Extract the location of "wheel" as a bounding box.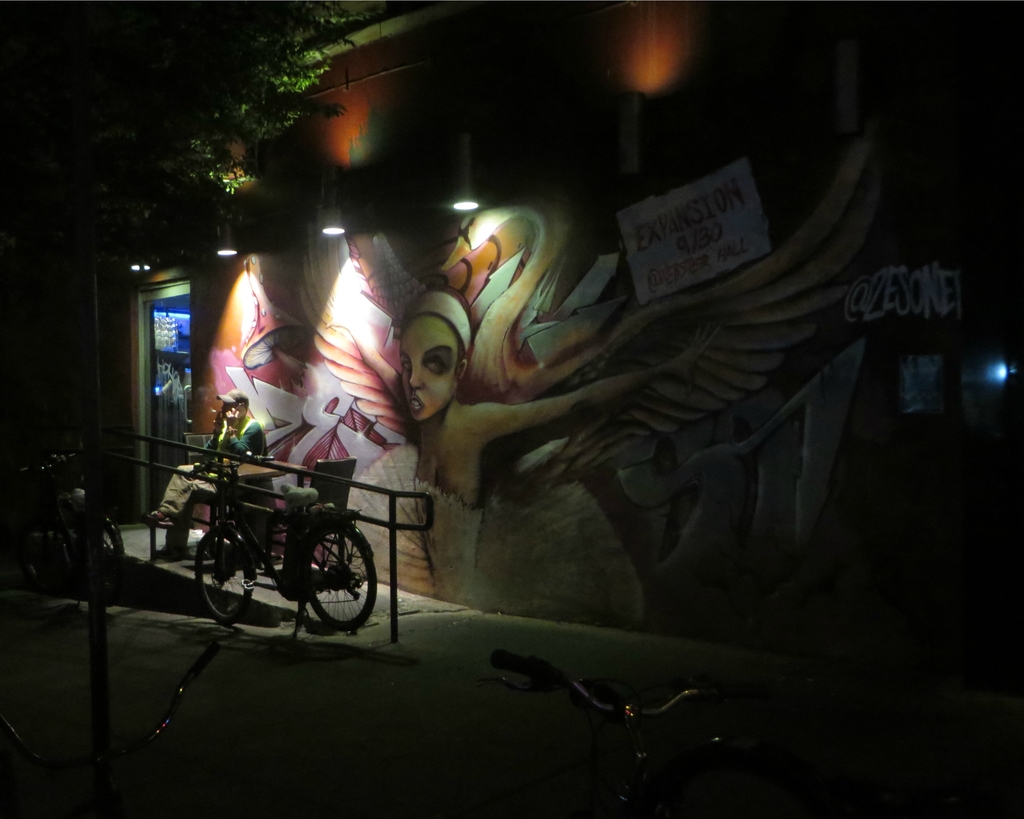
[x1=312, y1=519, x2=378, y2=628].
